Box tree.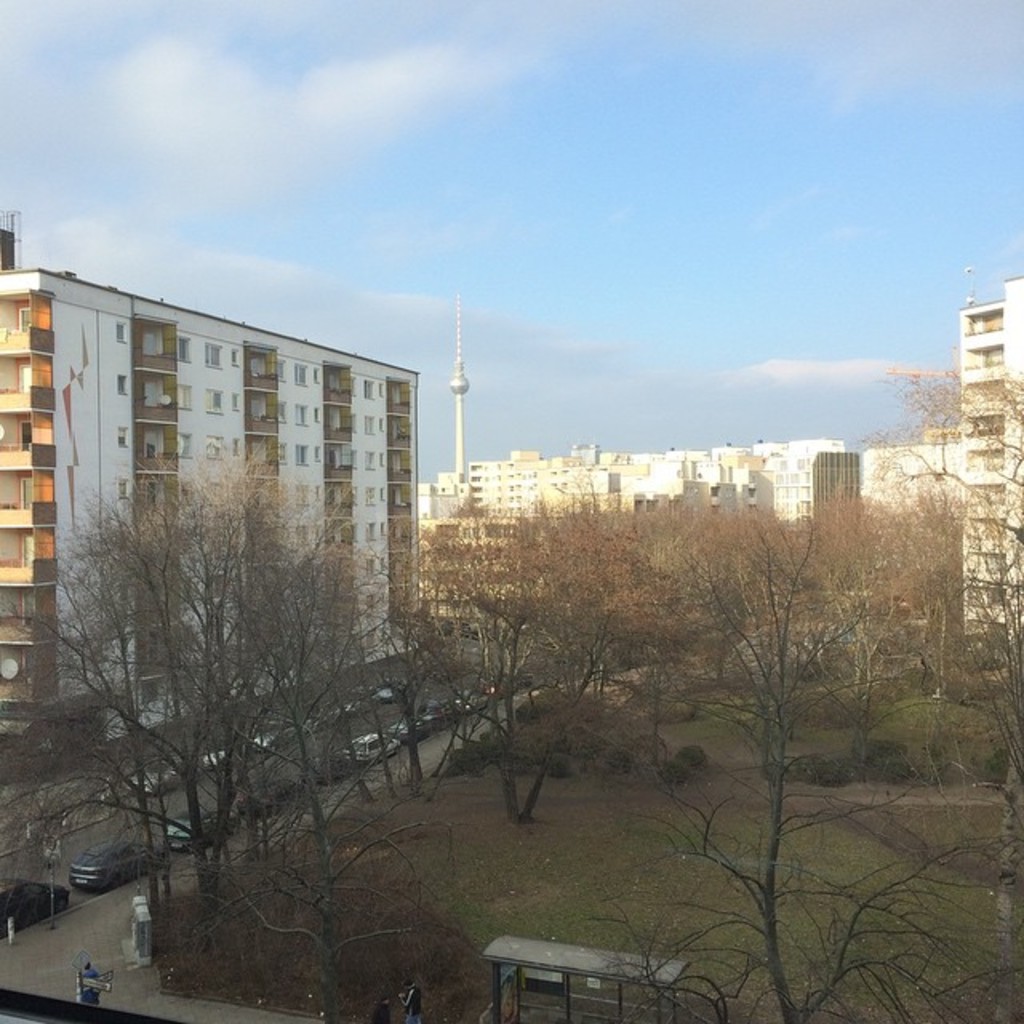
locate(384, 488, 638, 829).
